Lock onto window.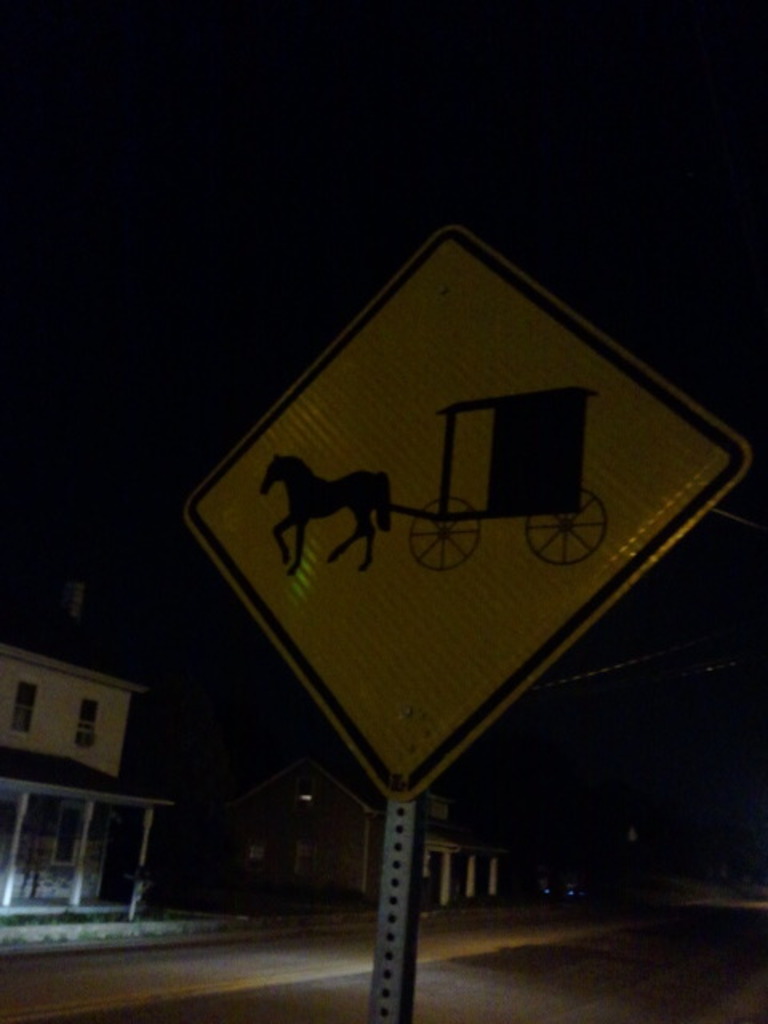
Locked: rect(75, 694, 98, 744).
